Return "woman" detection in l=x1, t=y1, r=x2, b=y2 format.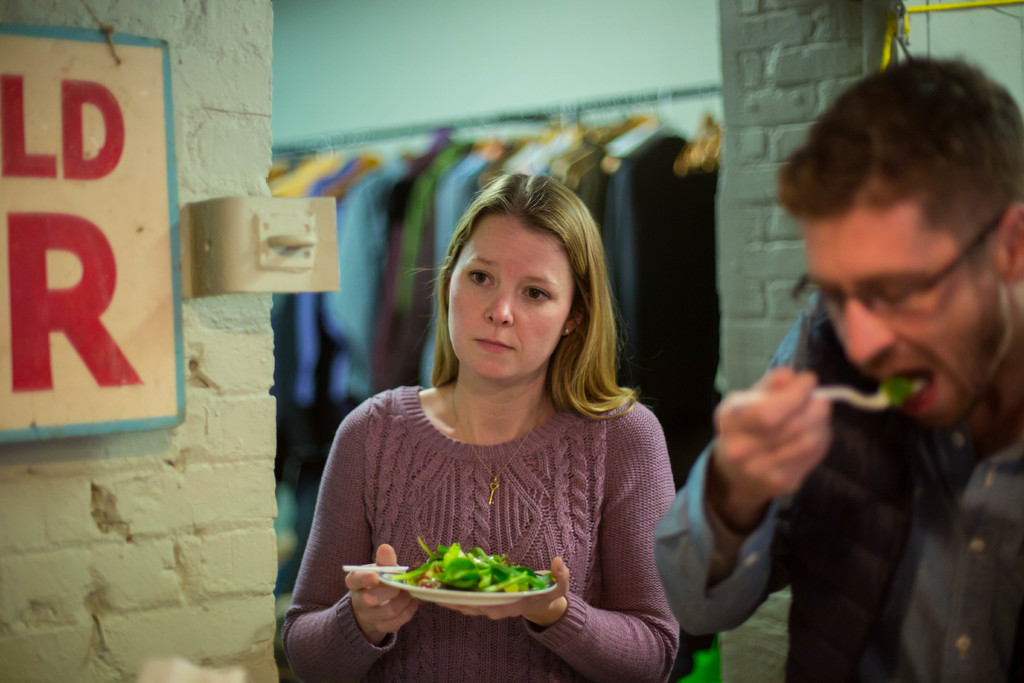
l=281, t=173, r=682, b=682.
